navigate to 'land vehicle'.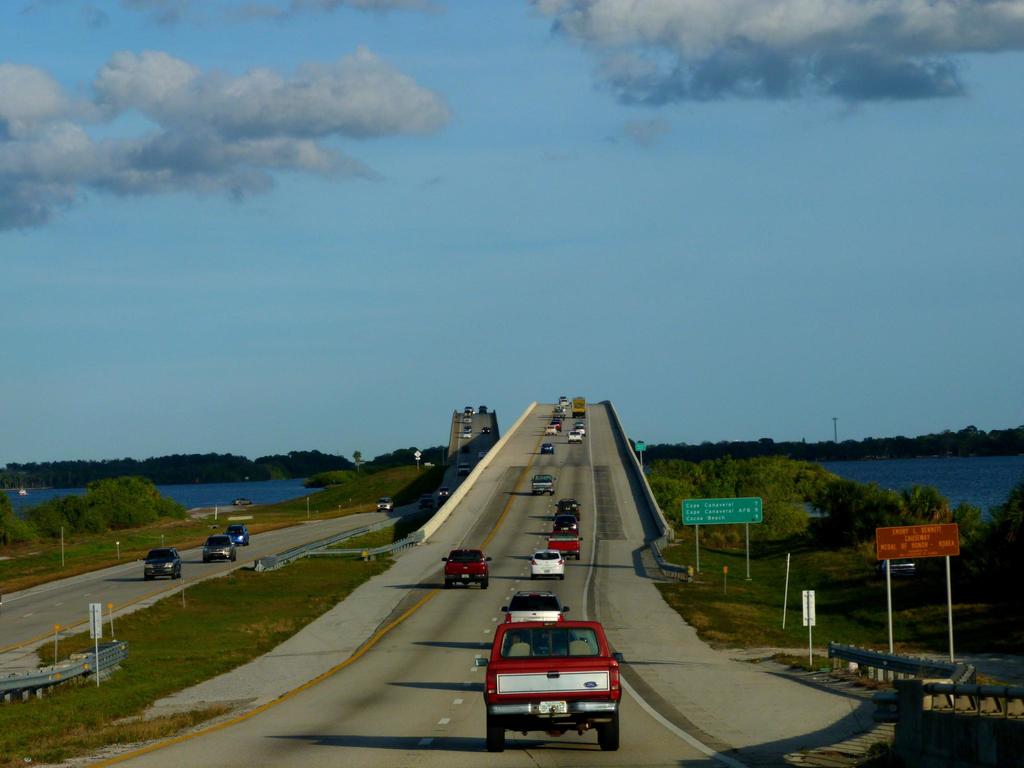
Navigation target: 141/548/182/577.
